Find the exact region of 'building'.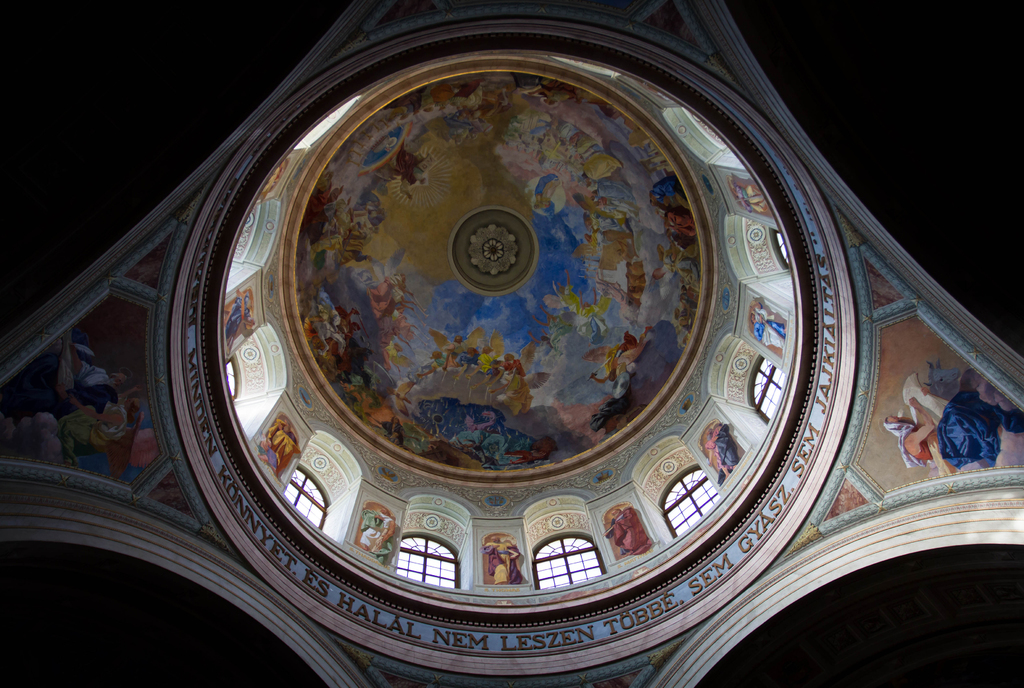
Exact region: x1=0, y1=0, x2=1023, y2=687.
